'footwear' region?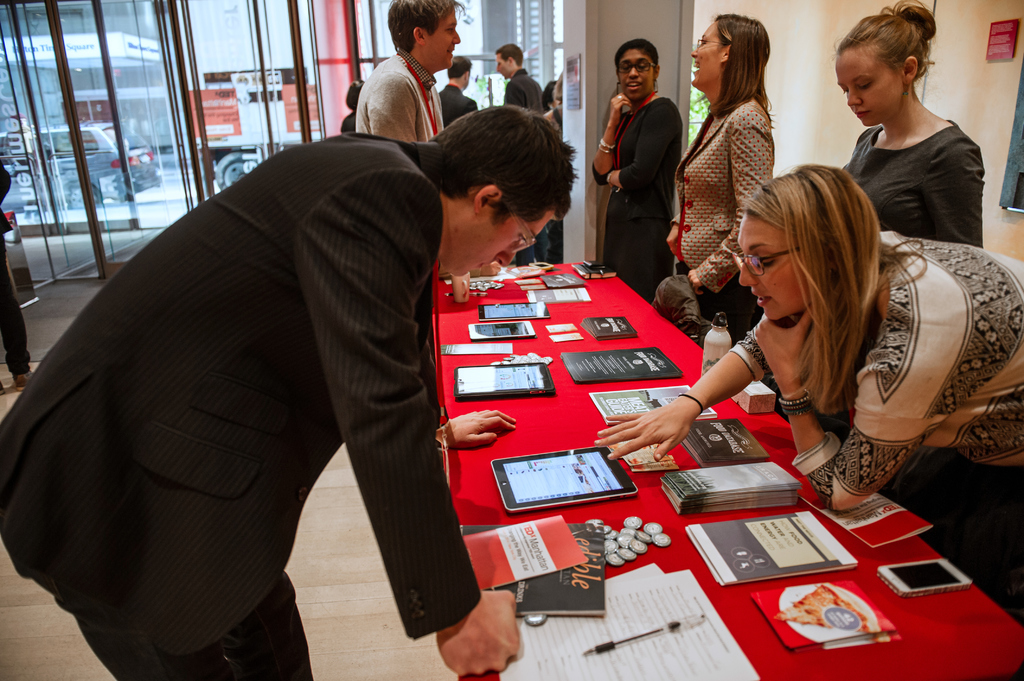
bbox(12, 369, 38, 388)
